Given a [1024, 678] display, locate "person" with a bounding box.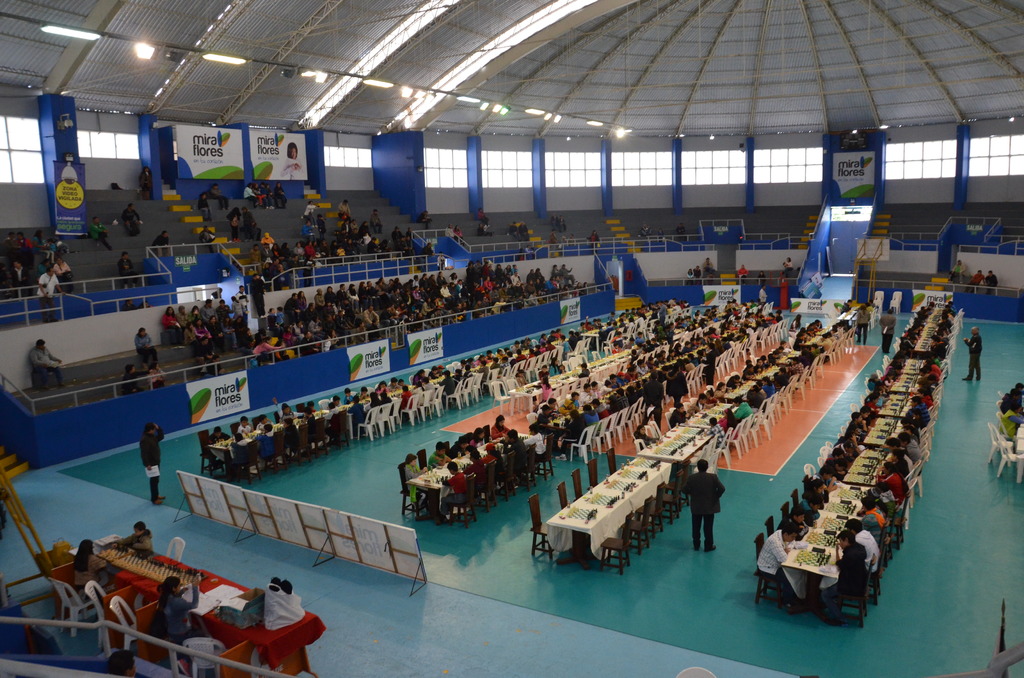
Located: select_region(757, 271, 765, 282).
